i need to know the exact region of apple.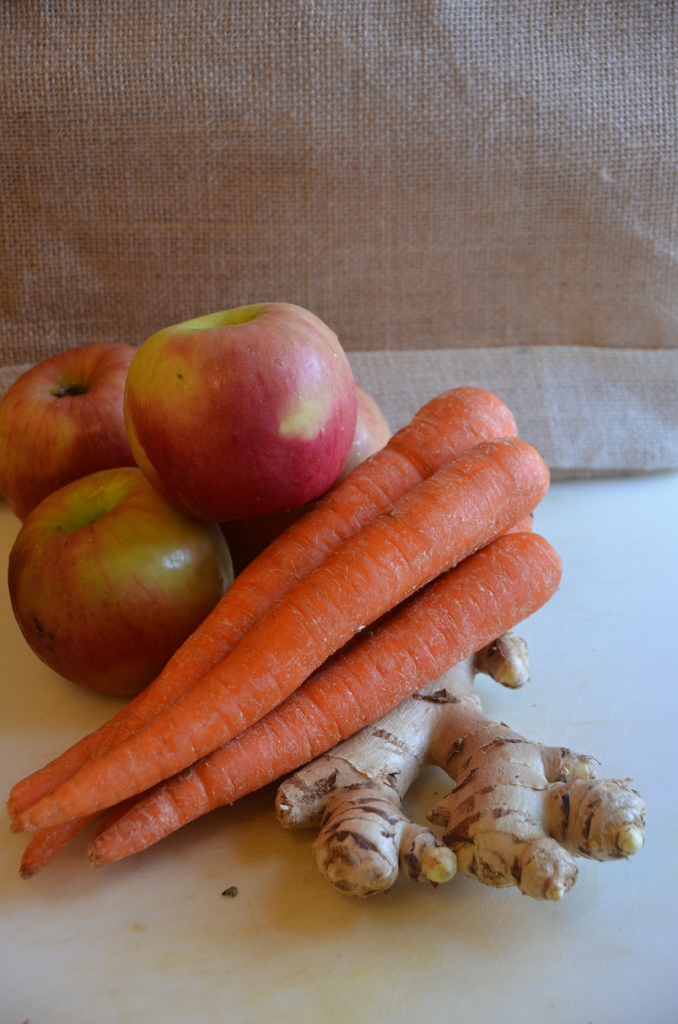
Region: 2,465,233,703.
